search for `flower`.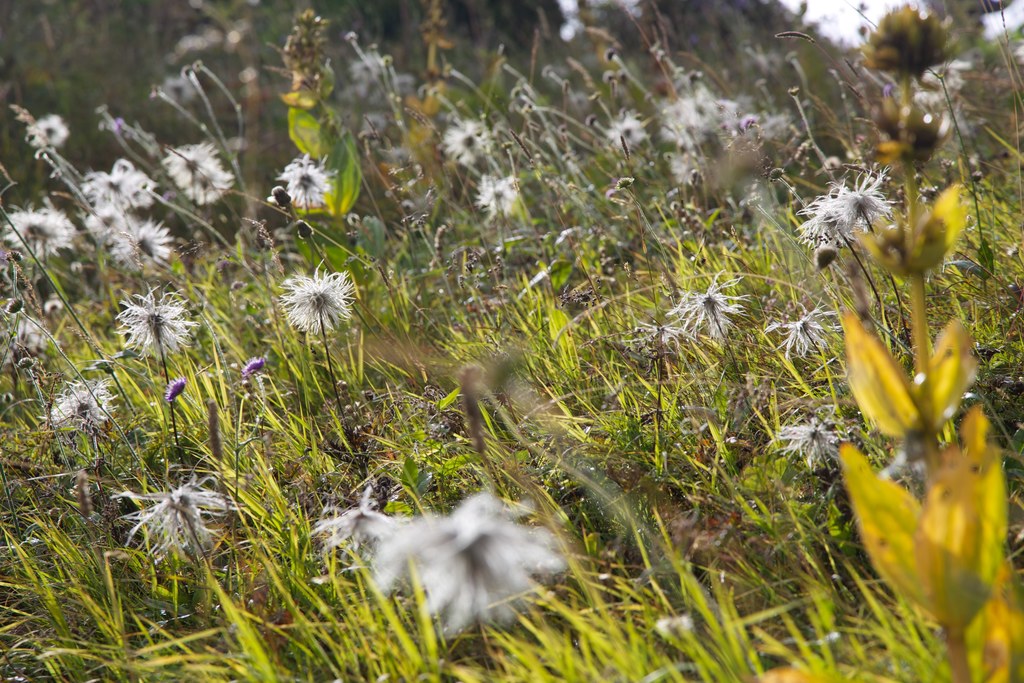
Found at bbox=[477, 171, 523, 217].
